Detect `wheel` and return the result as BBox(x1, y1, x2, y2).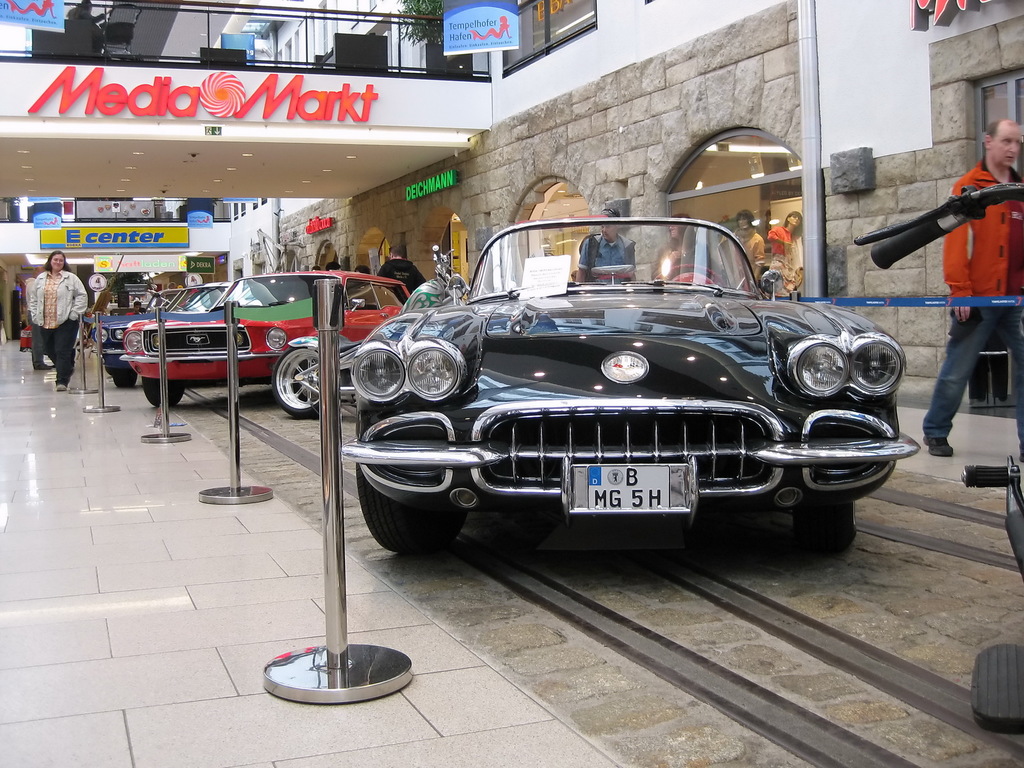
BBox(269, 346, 331, 420).
